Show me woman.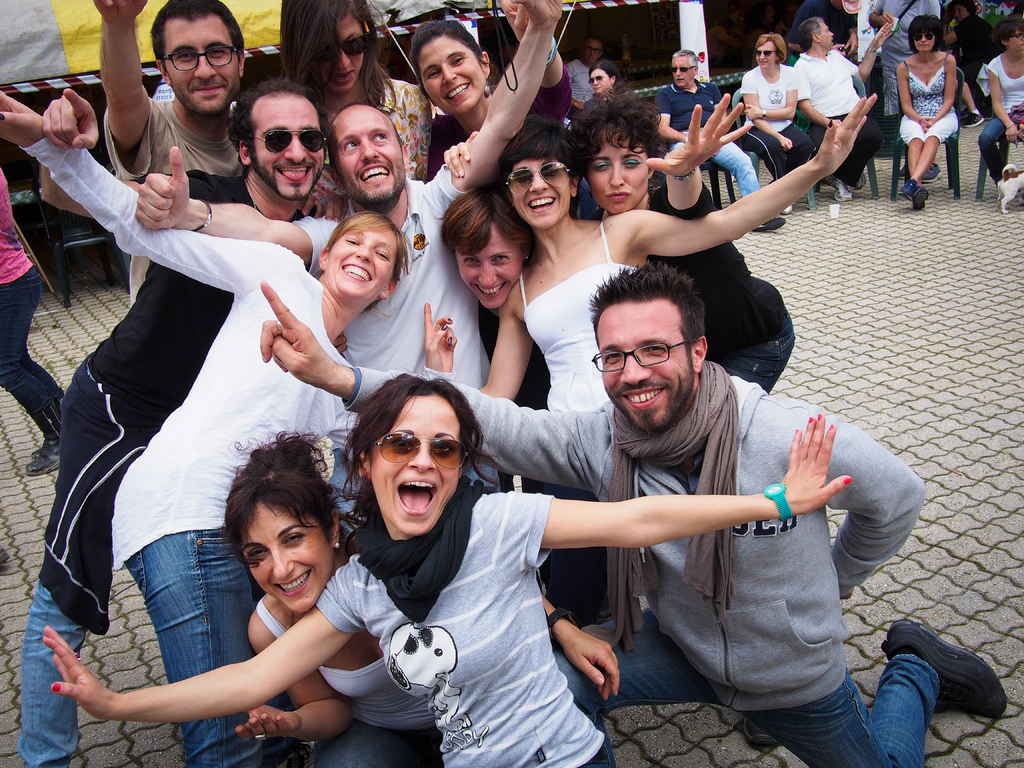
woman is here: select_region(0, 108, 450, 767).
